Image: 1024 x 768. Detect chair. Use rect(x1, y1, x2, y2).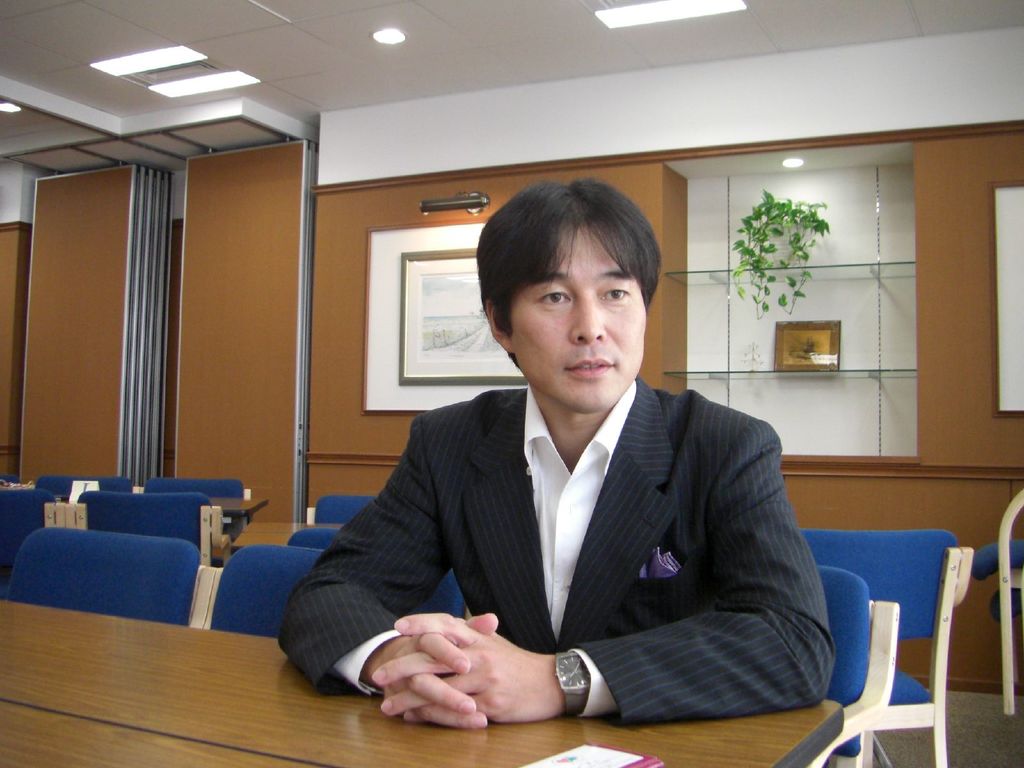
rect(0, 470, 22, 491).
